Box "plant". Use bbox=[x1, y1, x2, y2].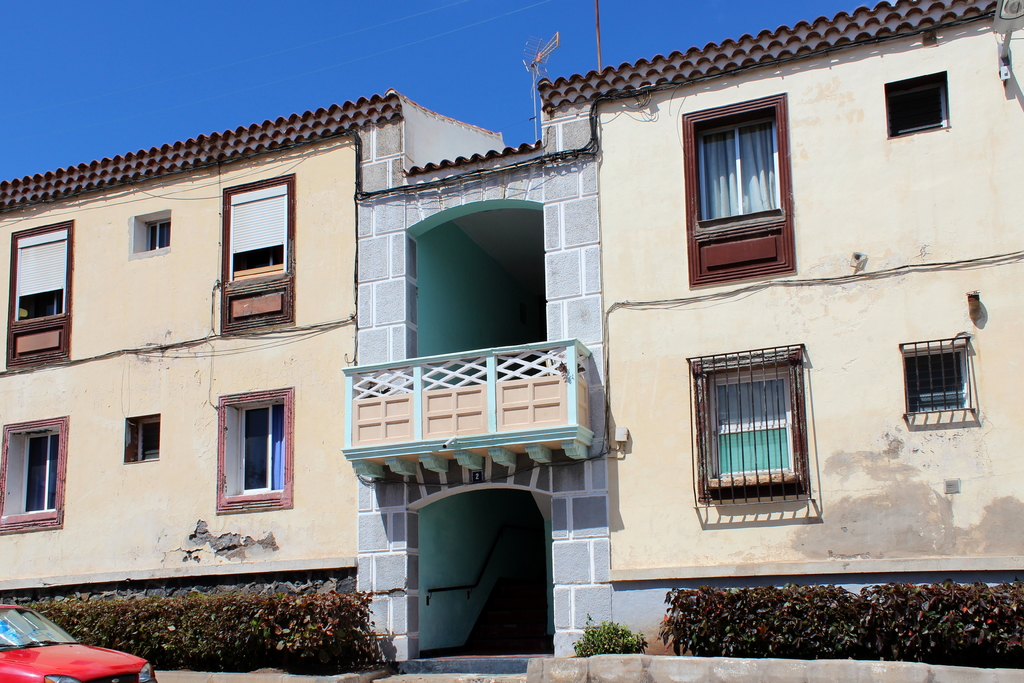
bbox=[568, 604, 657, 657].
